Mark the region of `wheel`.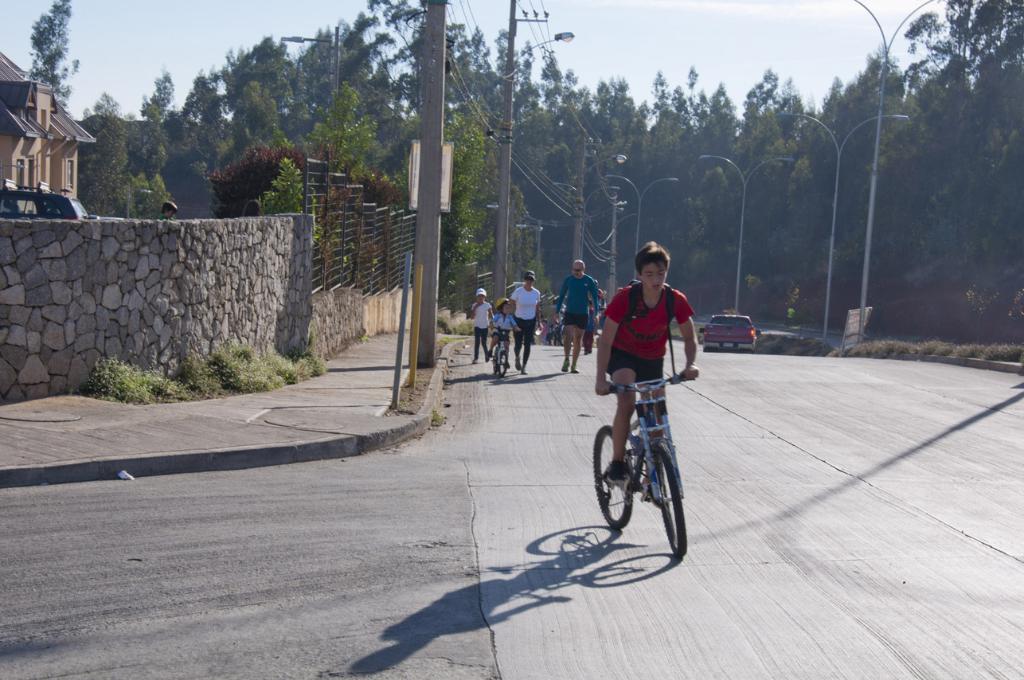
Region: {"left": 491, "top": 350, "right": 497, "bottom": 373}.
